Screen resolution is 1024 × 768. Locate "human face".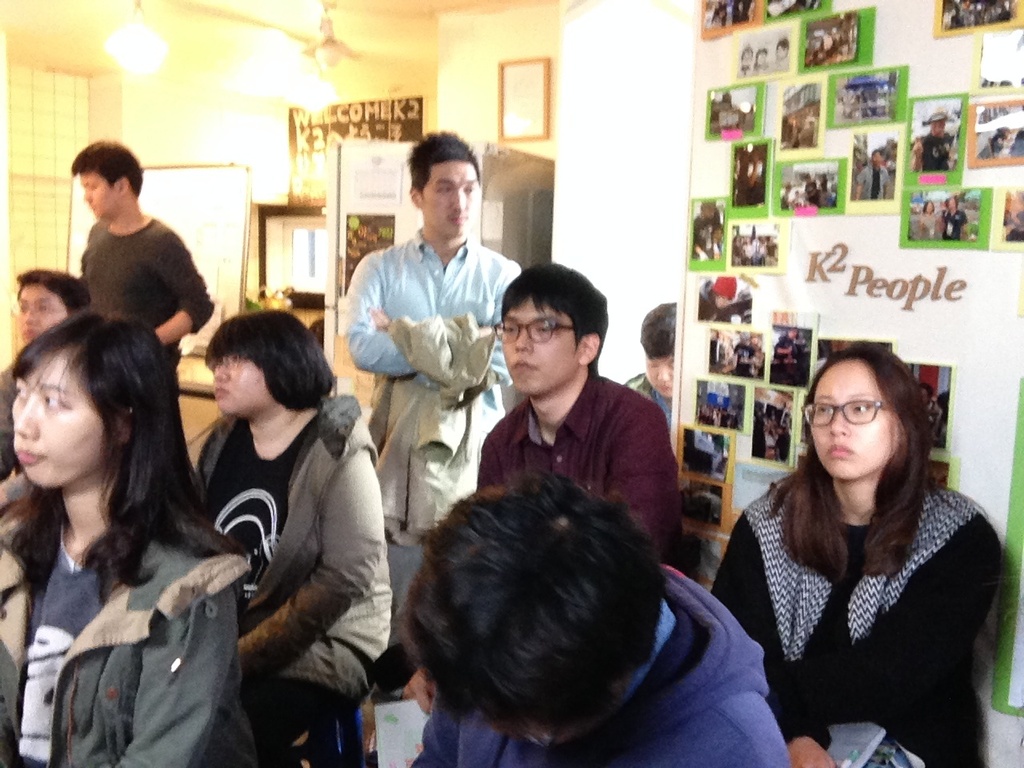
region(213, 350, 278, 415).
